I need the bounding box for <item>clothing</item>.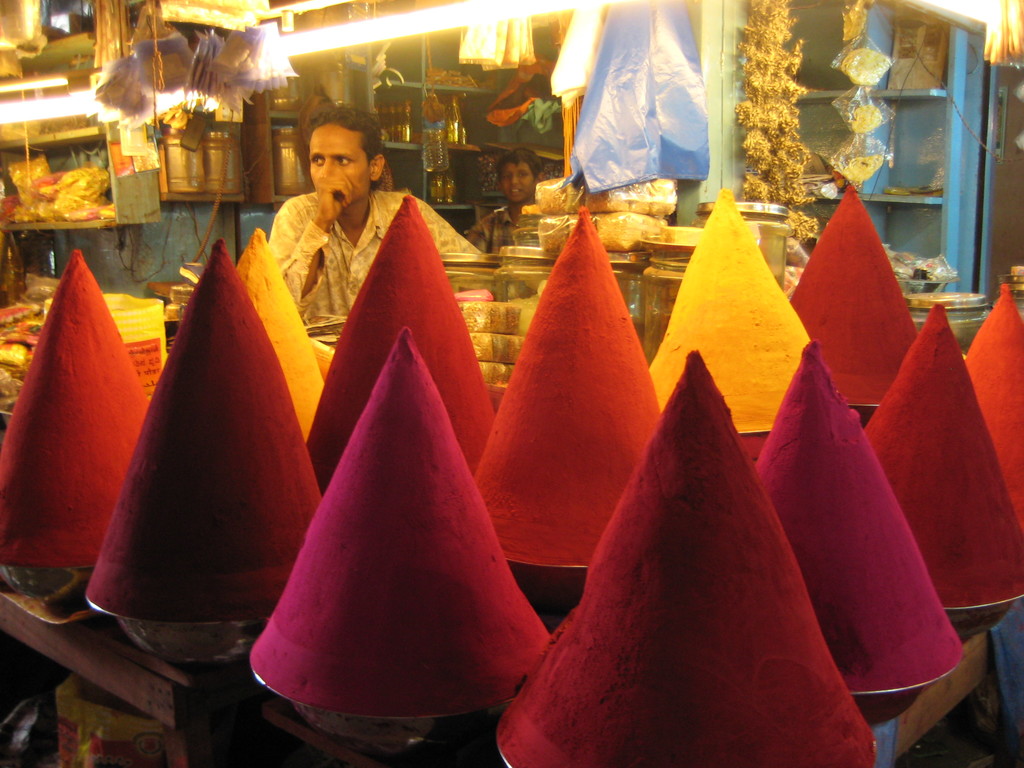
Here it is: (267,188,484,337).
